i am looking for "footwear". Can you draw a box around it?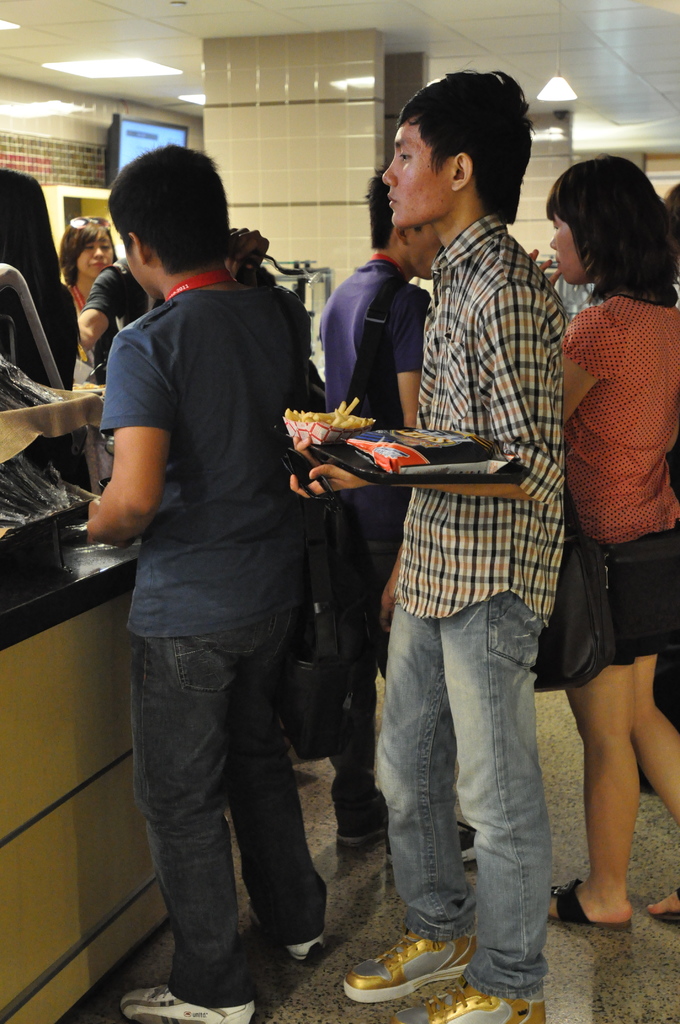
Sure, the bounding box is box=[115, 984, 261, 1023].
